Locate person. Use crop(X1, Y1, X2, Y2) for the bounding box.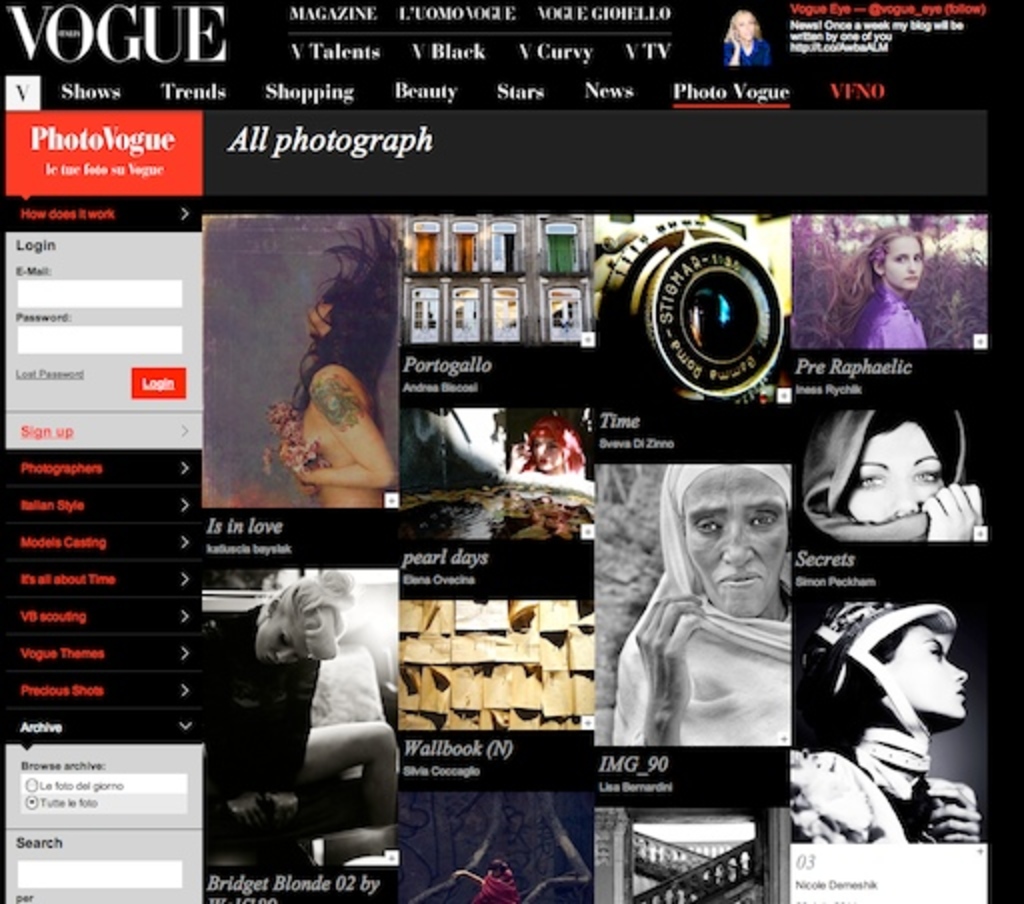
crop(266, 216, 398, 508).
